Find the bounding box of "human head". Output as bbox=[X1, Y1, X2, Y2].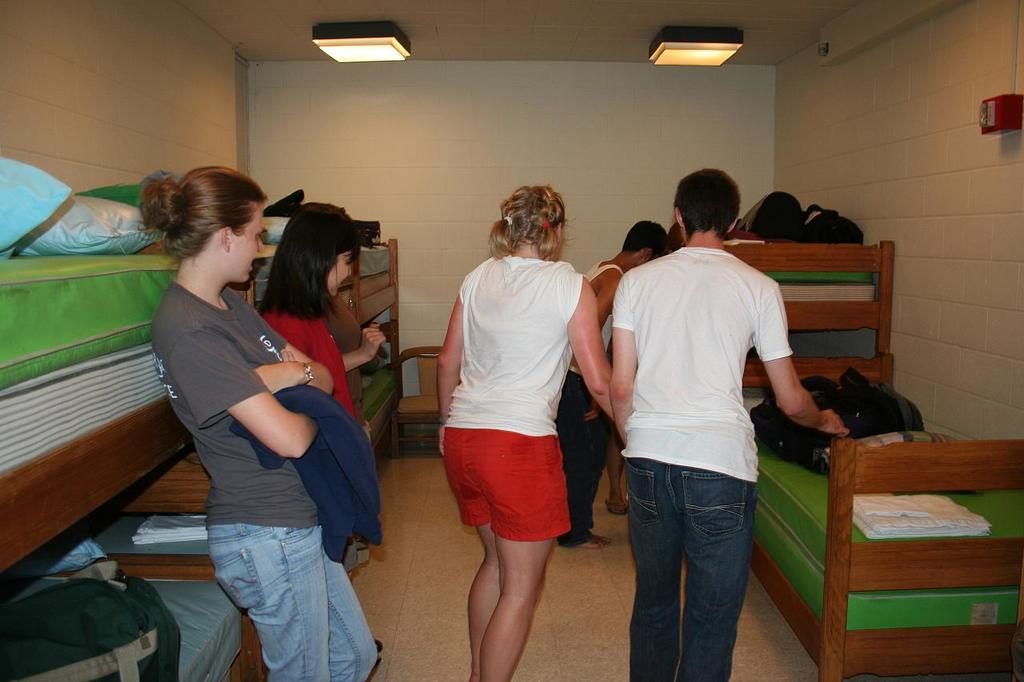
bbox=[279, 202, 366, 288].
